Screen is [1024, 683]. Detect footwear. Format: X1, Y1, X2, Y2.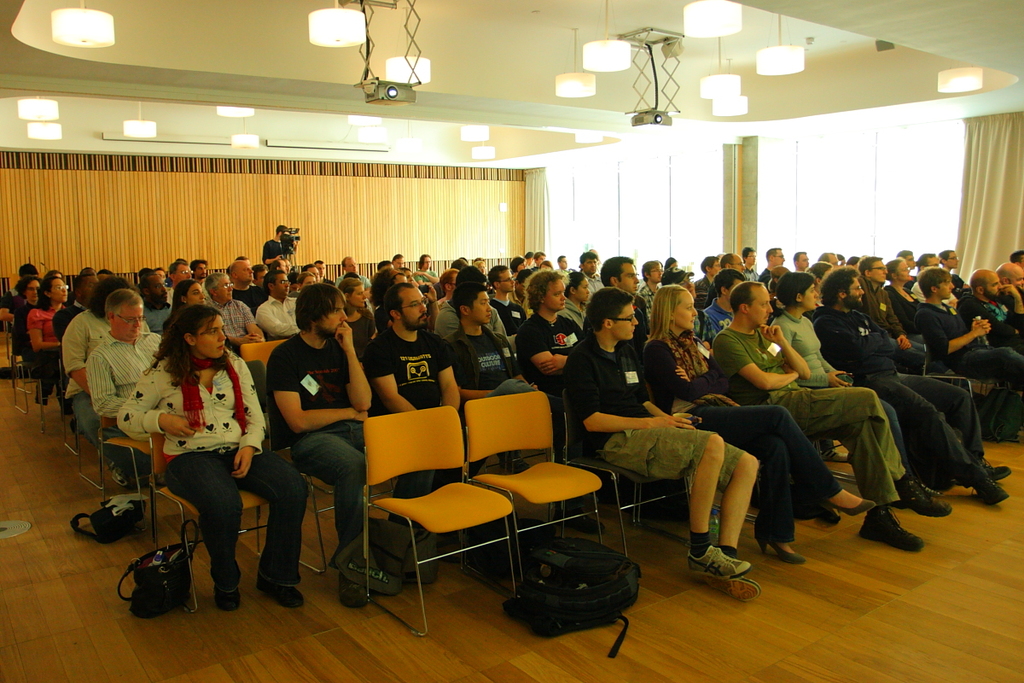
689, 573, 760, 599.
